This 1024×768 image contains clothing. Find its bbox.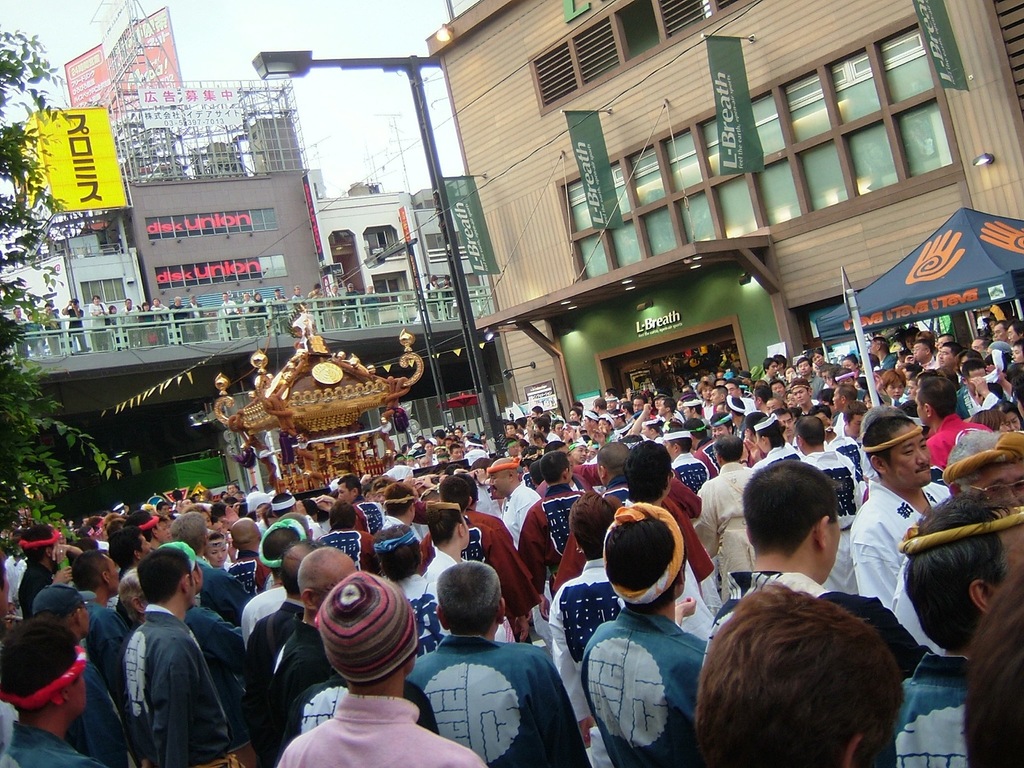
[left=801, top=447, right=861, bottom=591].
